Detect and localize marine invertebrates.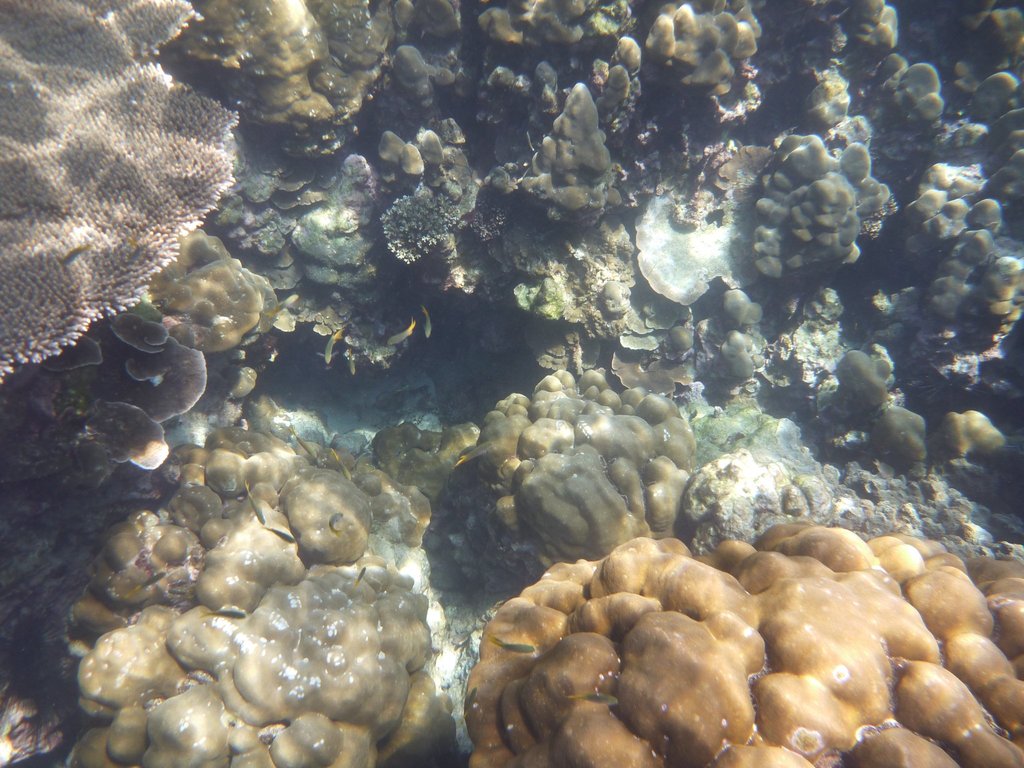
Localized at [892,150,1023,390].
